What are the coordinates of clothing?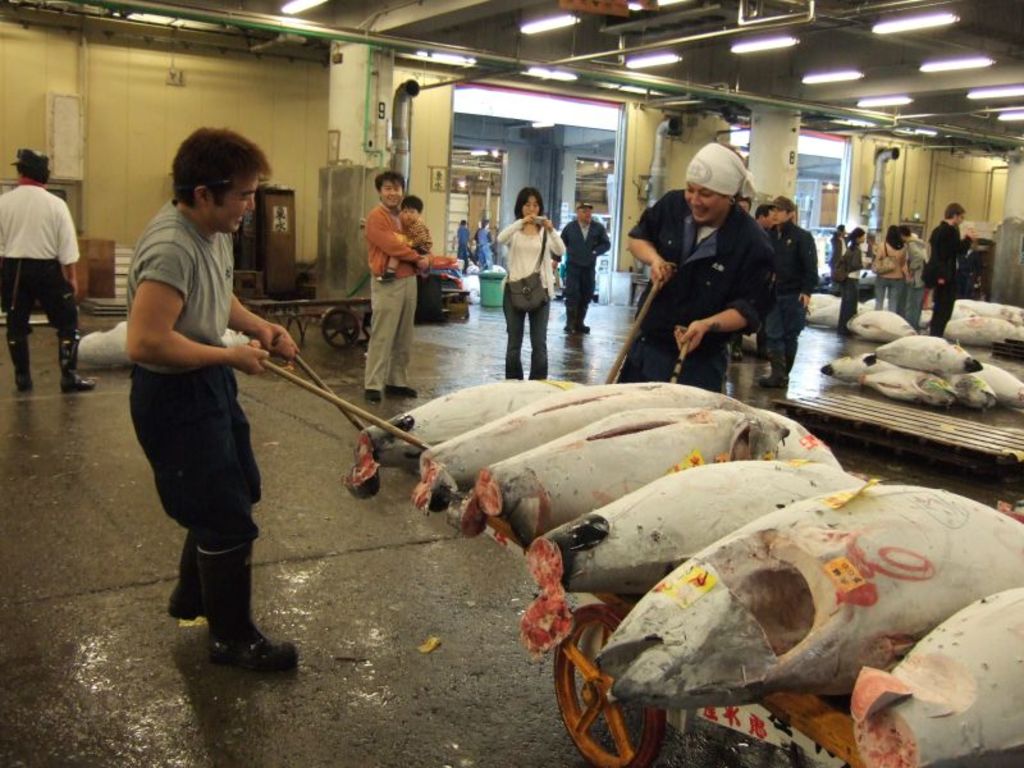
bbox=(394, 211, 433, 269).
